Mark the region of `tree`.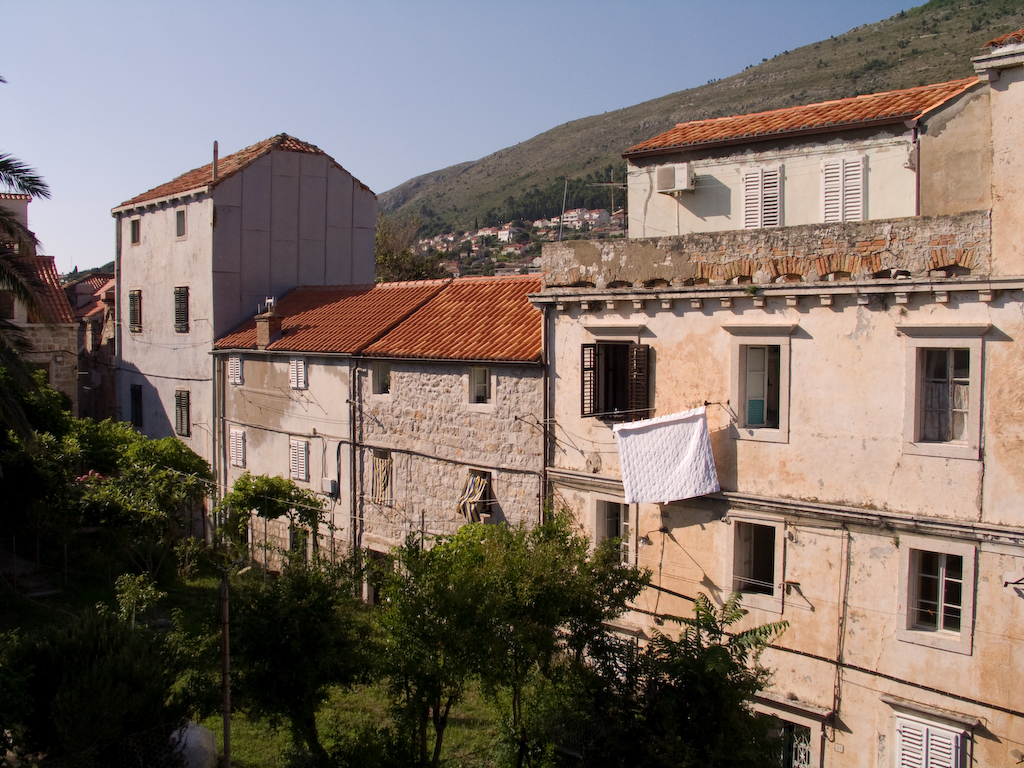
Region: (0,152,54,195).
